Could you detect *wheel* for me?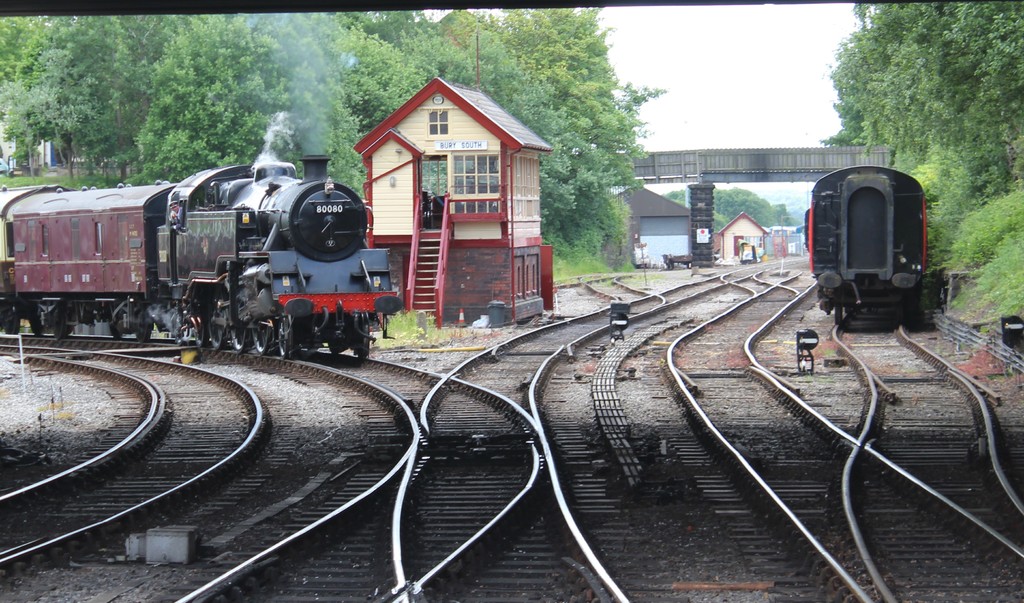
Detection result: bbox=(207, 306, 226, 351).
